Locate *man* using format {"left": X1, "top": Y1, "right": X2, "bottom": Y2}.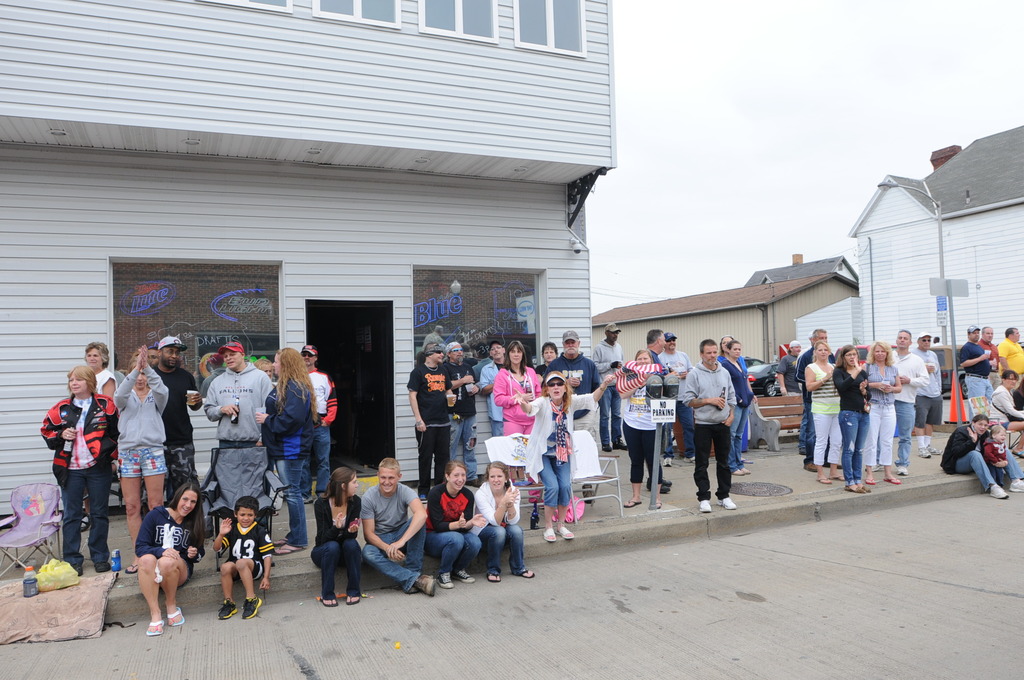
{"left": 475, "top": 341, "right": 505, "bottom": 437}.
